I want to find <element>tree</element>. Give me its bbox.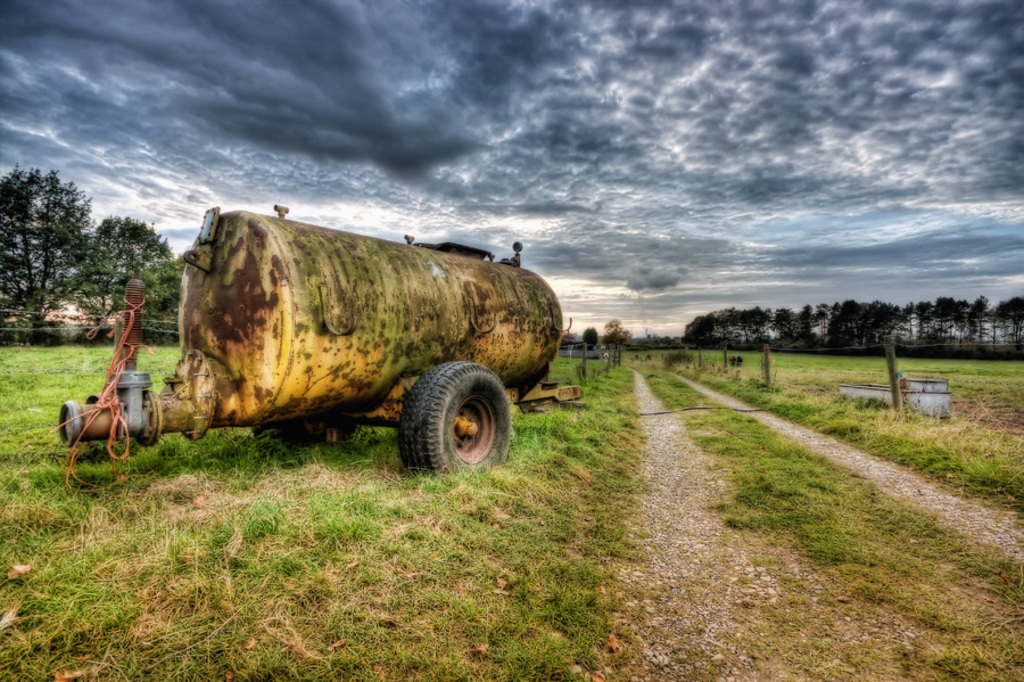
<box>563,330,576,350</box>.
